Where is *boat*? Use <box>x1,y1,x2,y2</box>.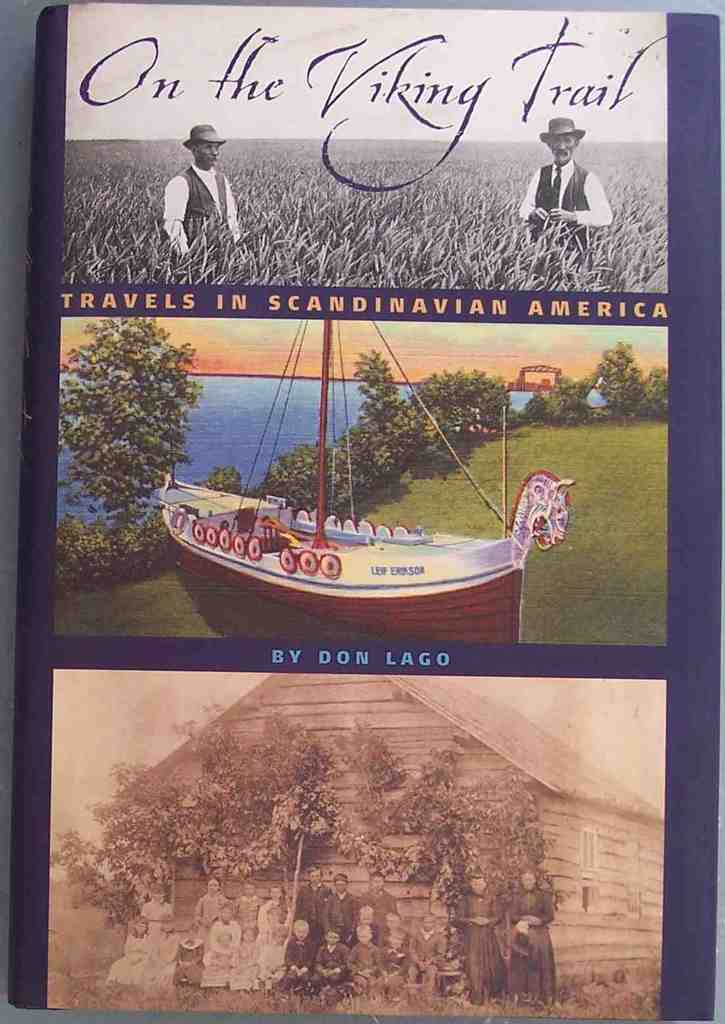
<box>126,305,569,637</box>.
